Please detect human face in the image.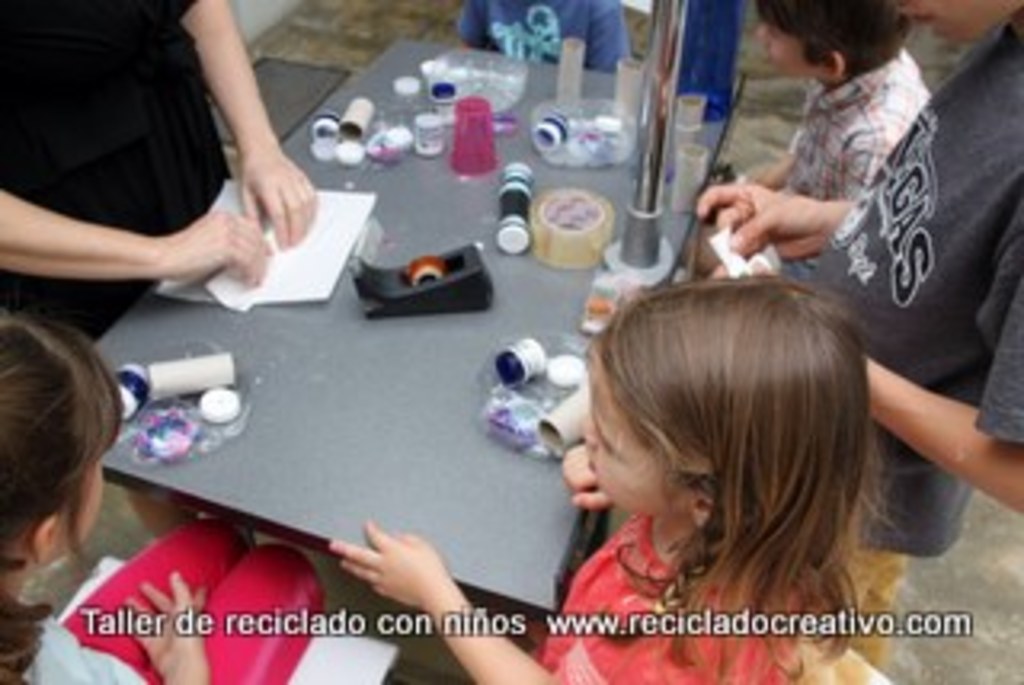
{"left": 45, "top": 445, "right": 112, "bottom": 554}.
